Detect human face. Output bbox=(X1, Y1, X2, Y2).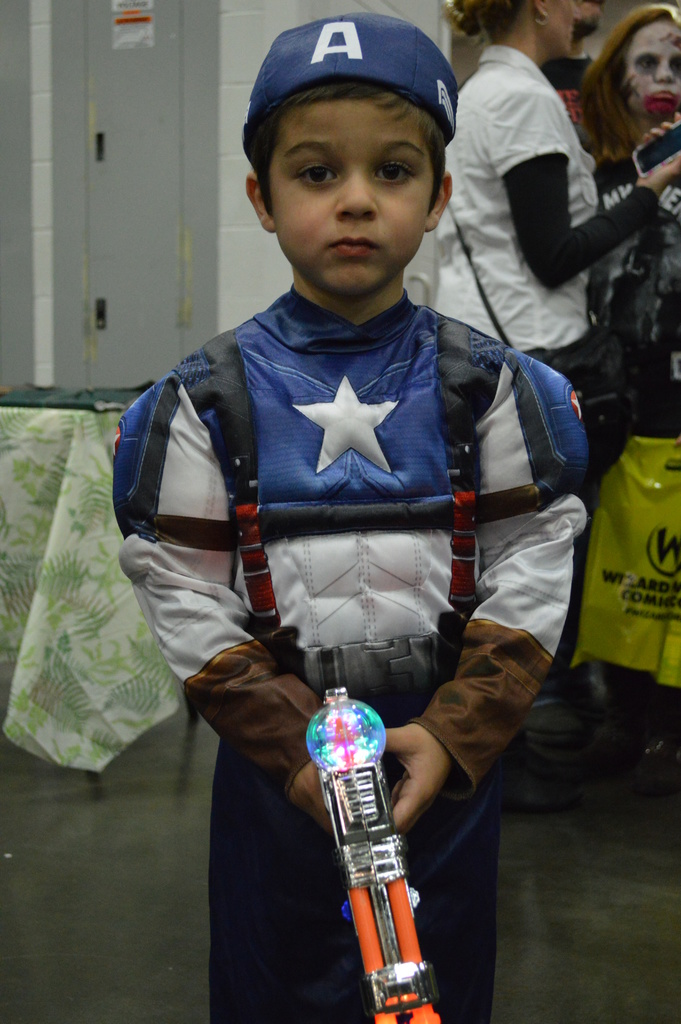
bbox=(541, 0, 580, 52).
